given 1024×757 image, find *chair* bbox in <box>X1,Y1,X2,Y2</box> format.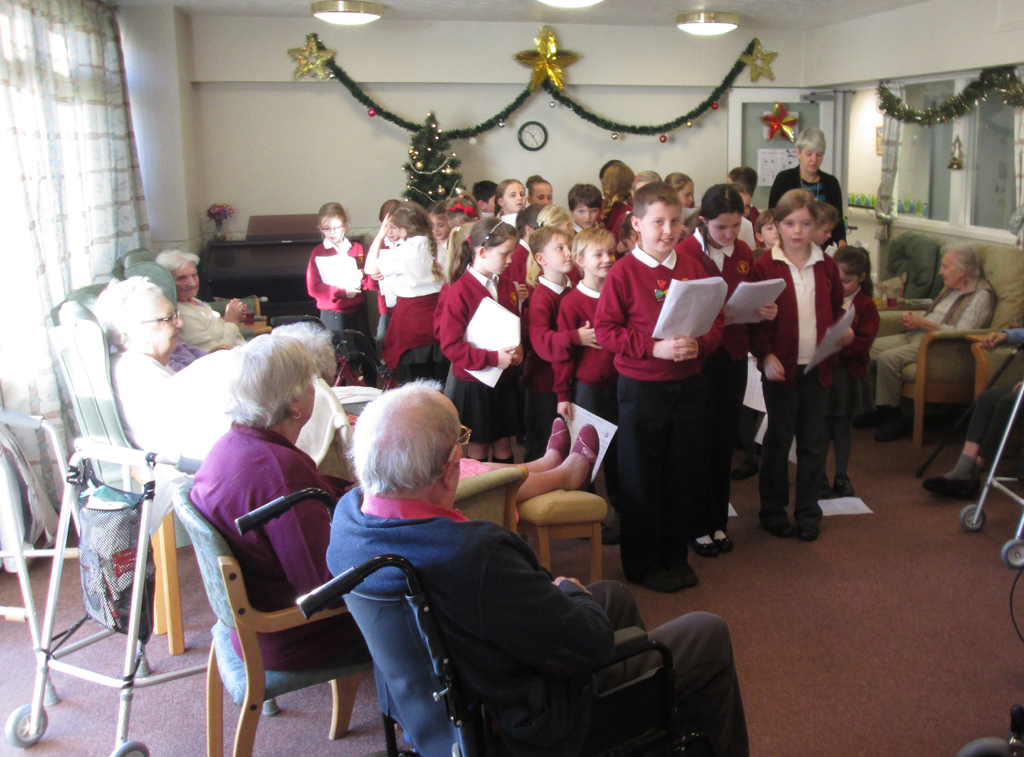
<box>232,477,723,756</box>.
